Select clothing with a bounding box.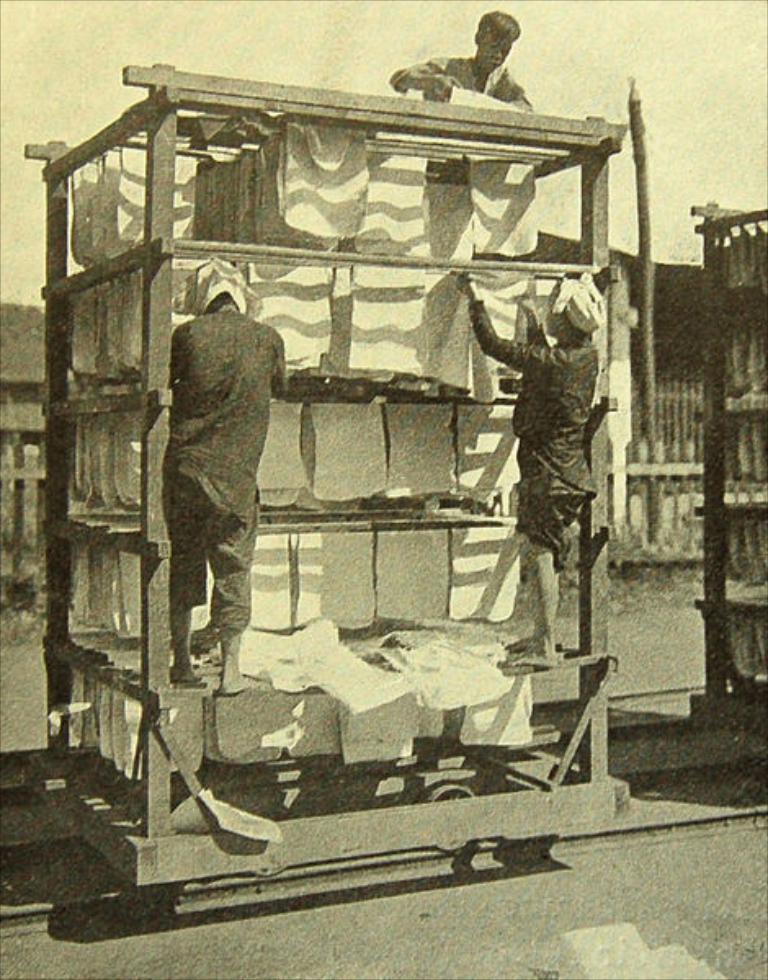
<bbox>466, 315, 631, 560</bbox>.
